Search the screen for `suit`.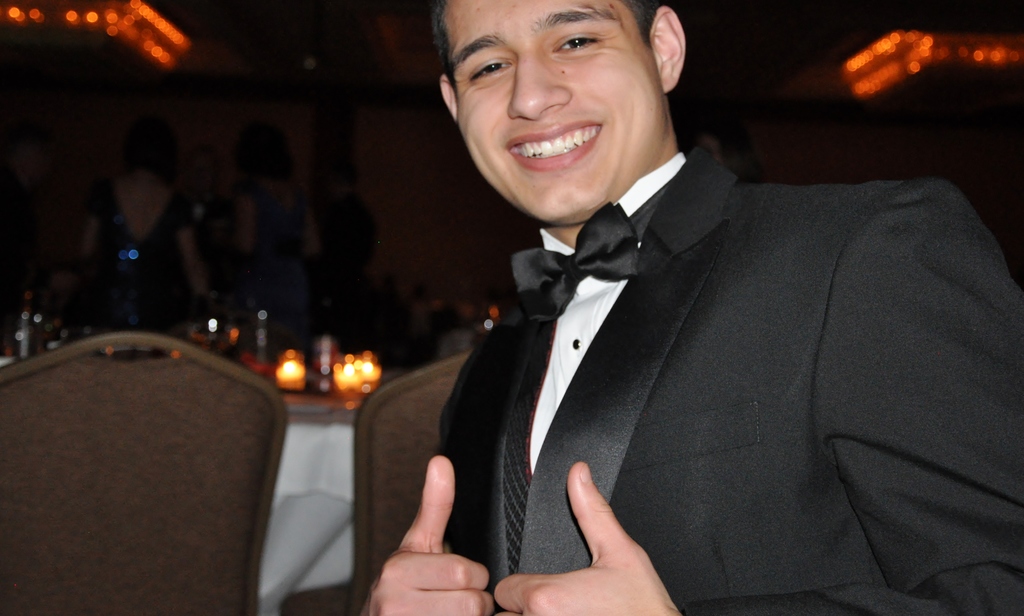
Found at bbox=(387, 13, 1020, 615).
